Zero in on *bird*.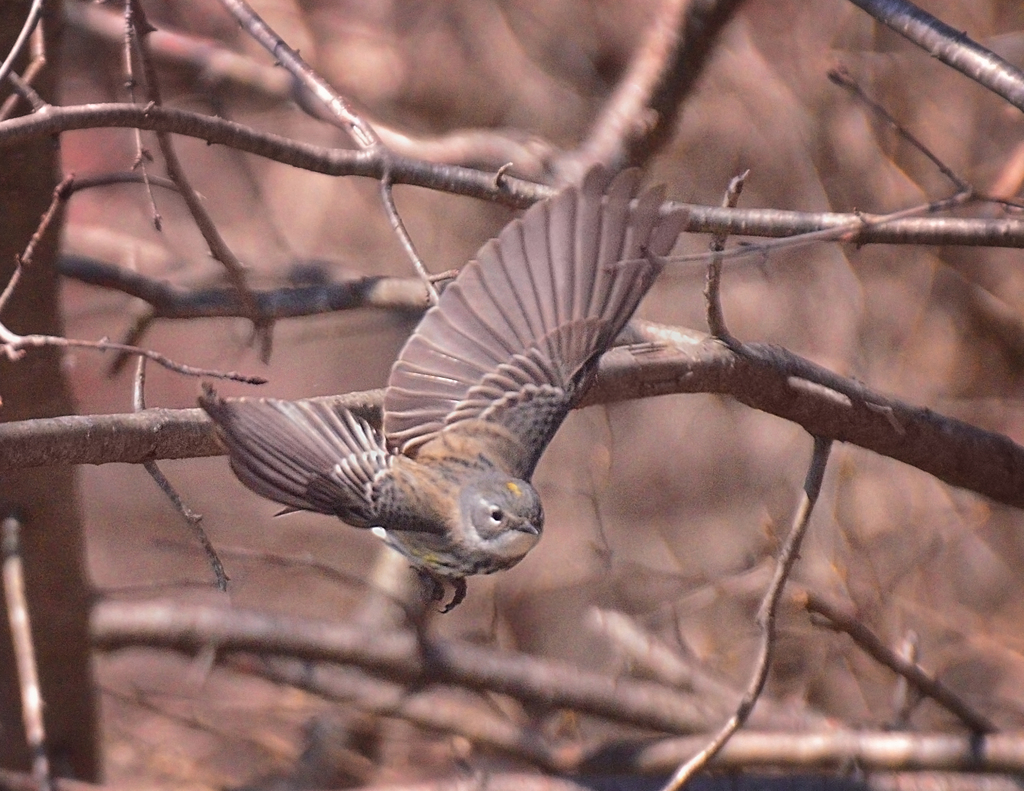
Zeroed in: [left=216, top=198, right=772, bottom=607].
